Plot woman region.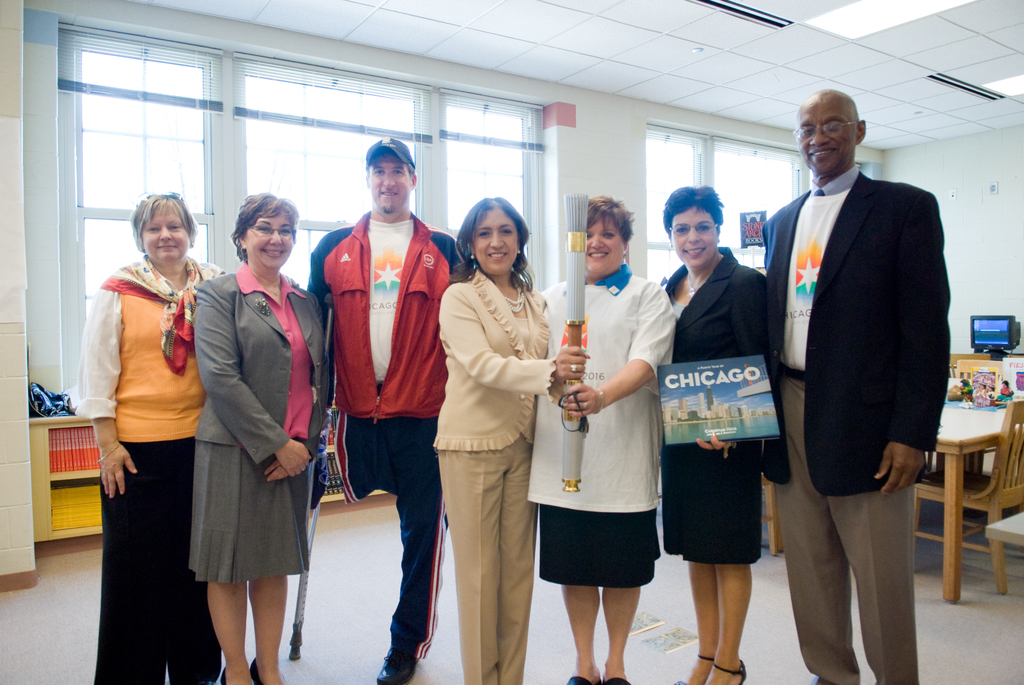
Plotted at <region>433, 176, 552, 682</region>.
